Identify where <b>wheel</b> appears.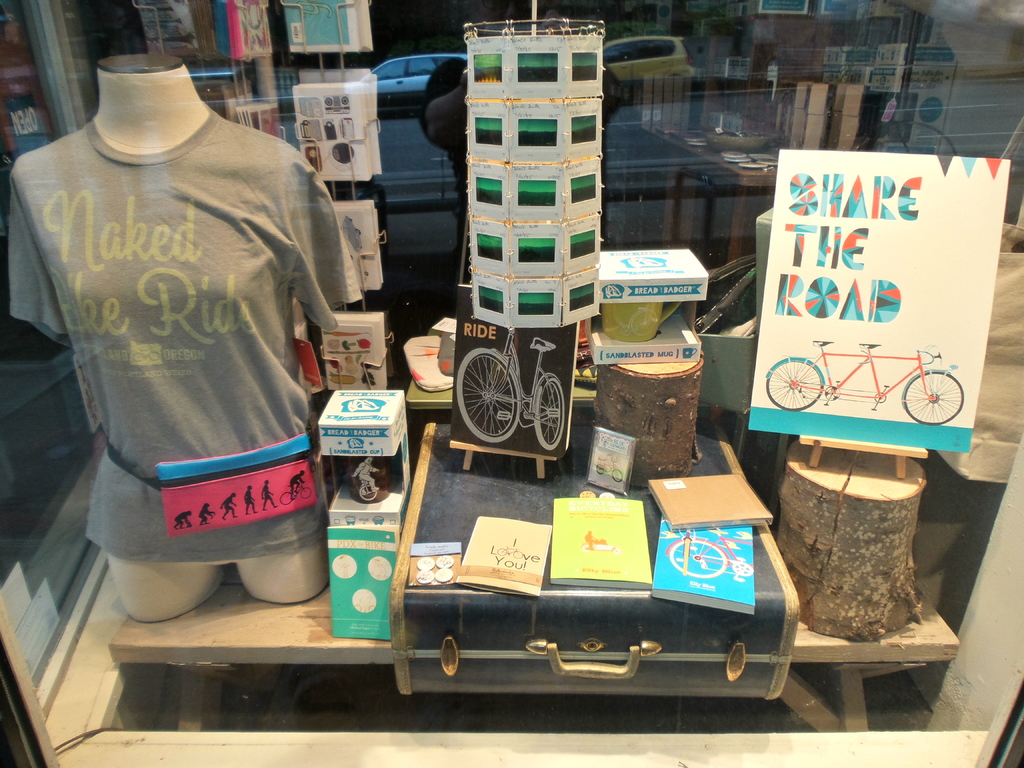
Appears at <region>512, 551, 522, 557</region>.
